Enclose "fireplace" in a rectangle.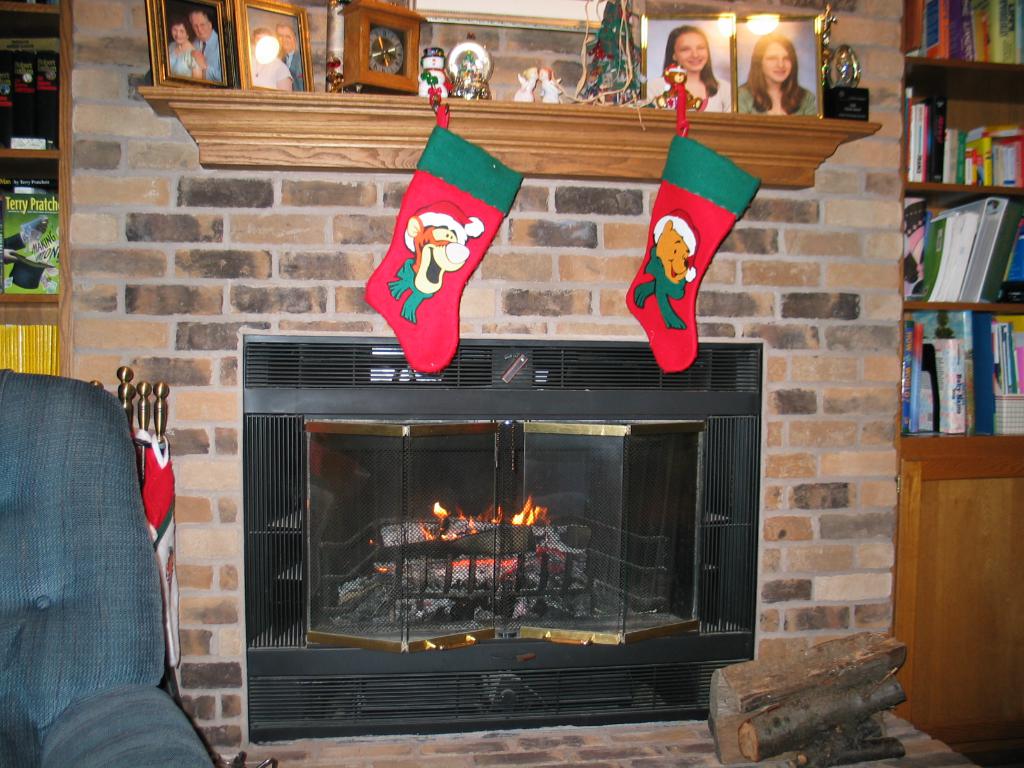
x1=246 y1=341 x2=759 y2=739.
